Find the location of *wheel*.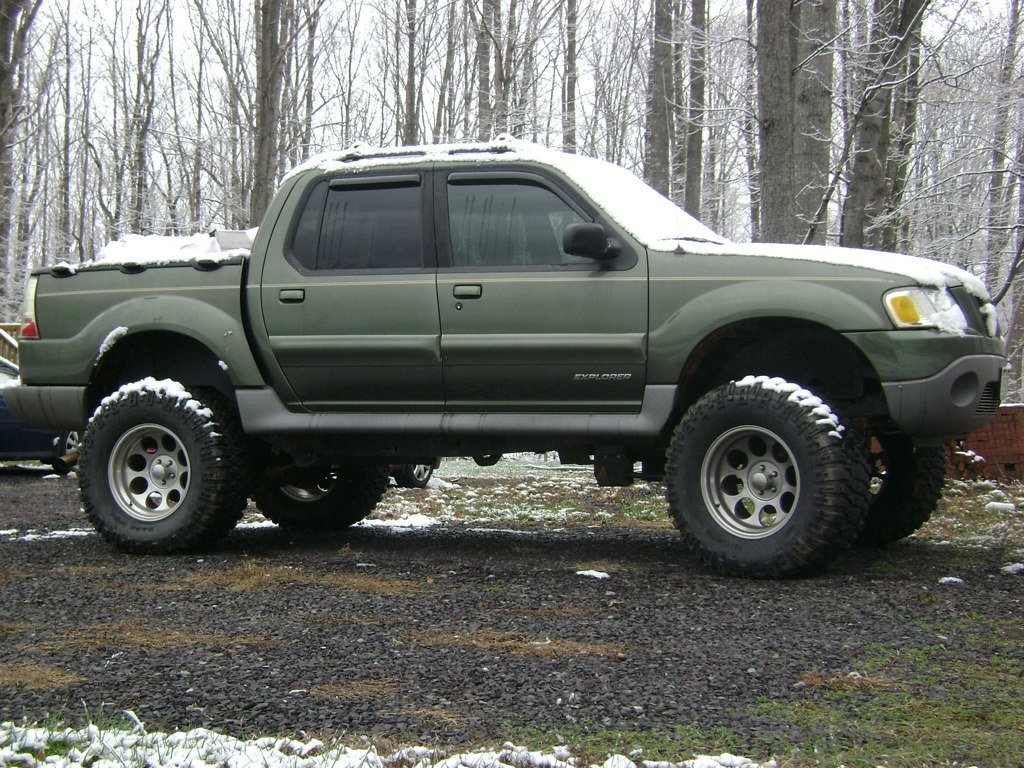
Location: [x1=868, y1=446, x2=943, y2=543].
